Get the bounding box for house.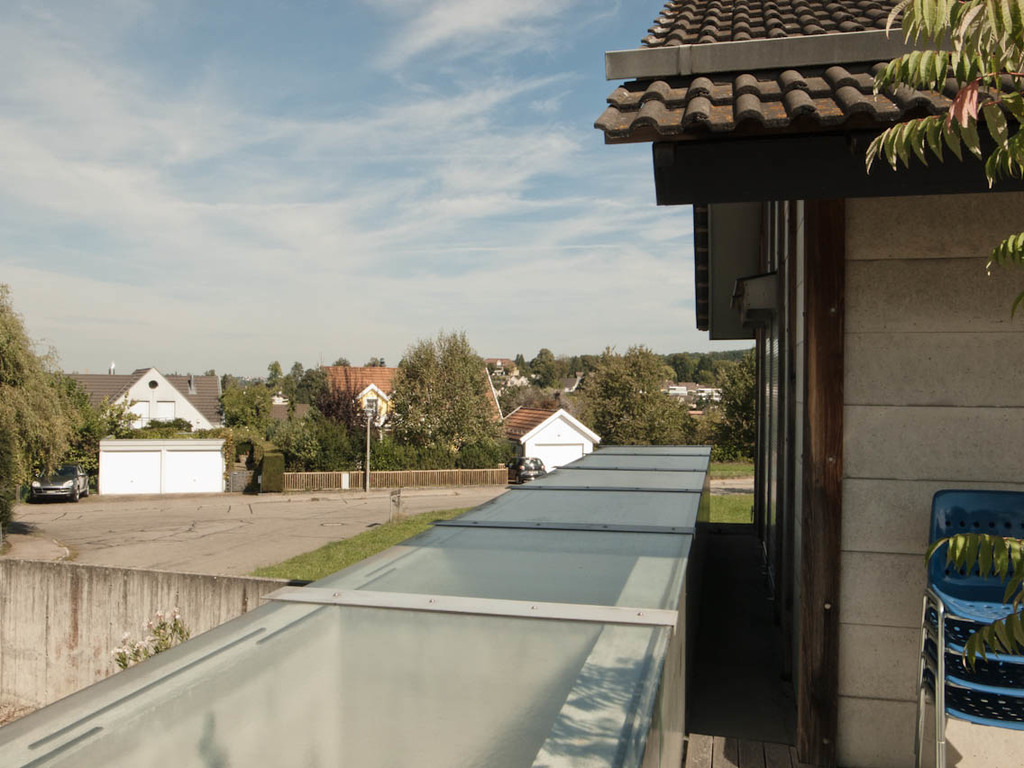
504:409:601:477.
